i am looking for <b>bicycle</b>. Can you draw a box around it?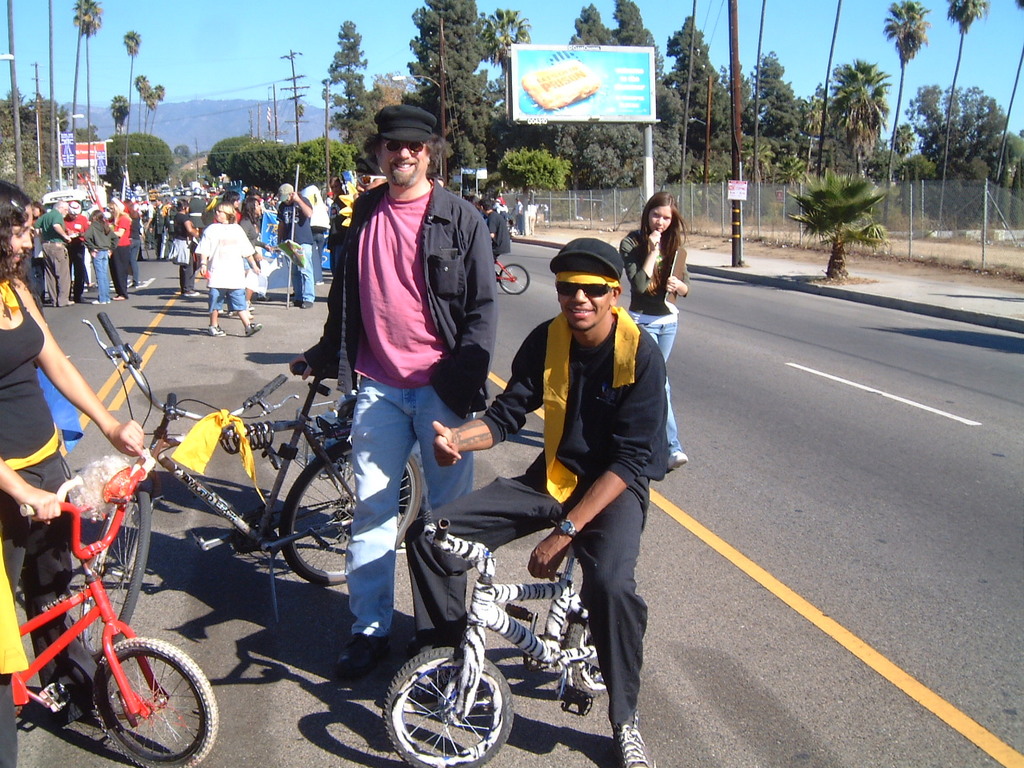
Sure, the bounding box is l=494, t=254, r=531, b=294.
